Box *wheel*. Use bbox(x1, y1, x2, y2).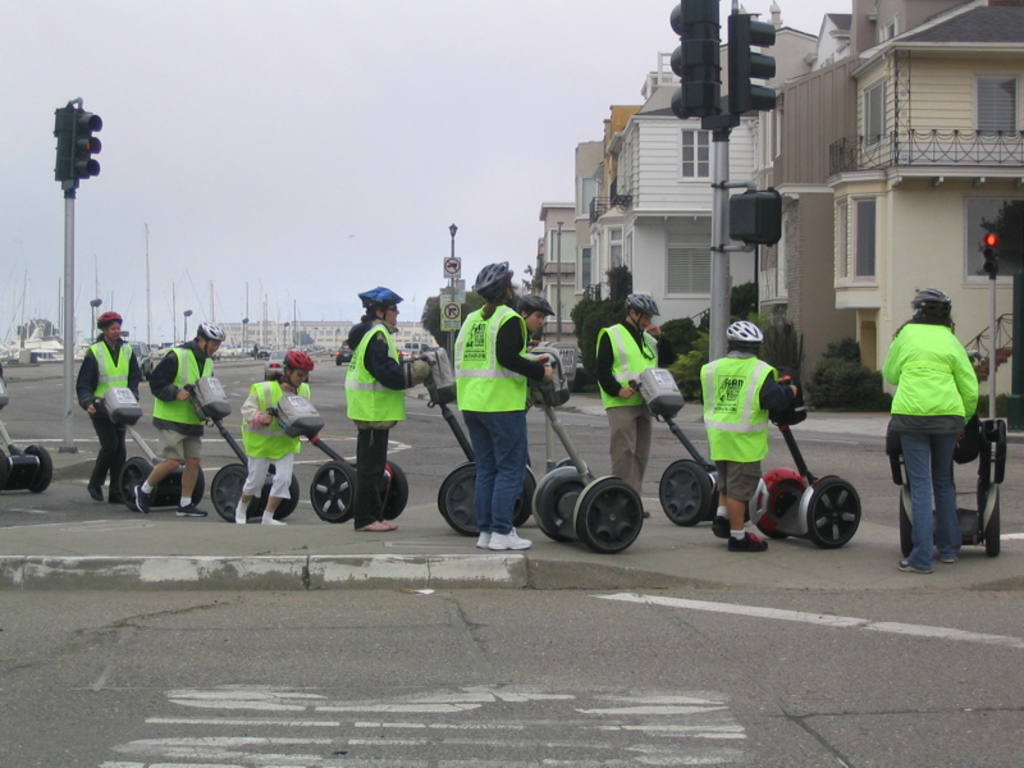
bbox(26, 445, 54, 492).
